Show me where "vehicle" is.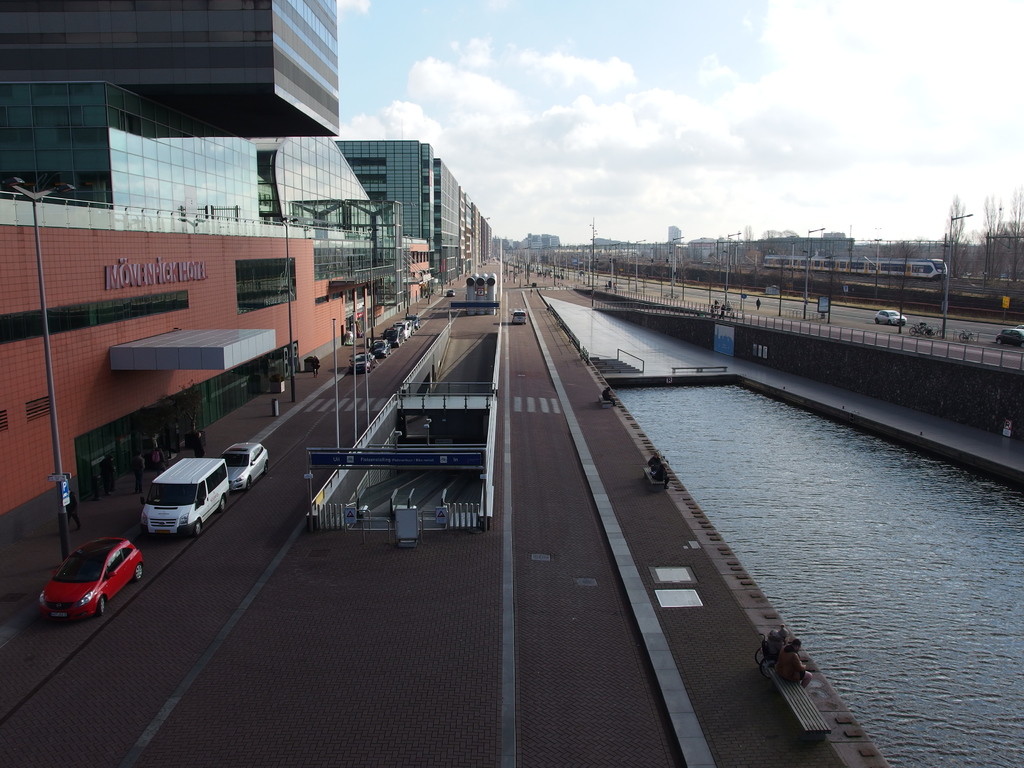
"vehicle" is at x1=399, y1=320, x2=410, y2=341.
